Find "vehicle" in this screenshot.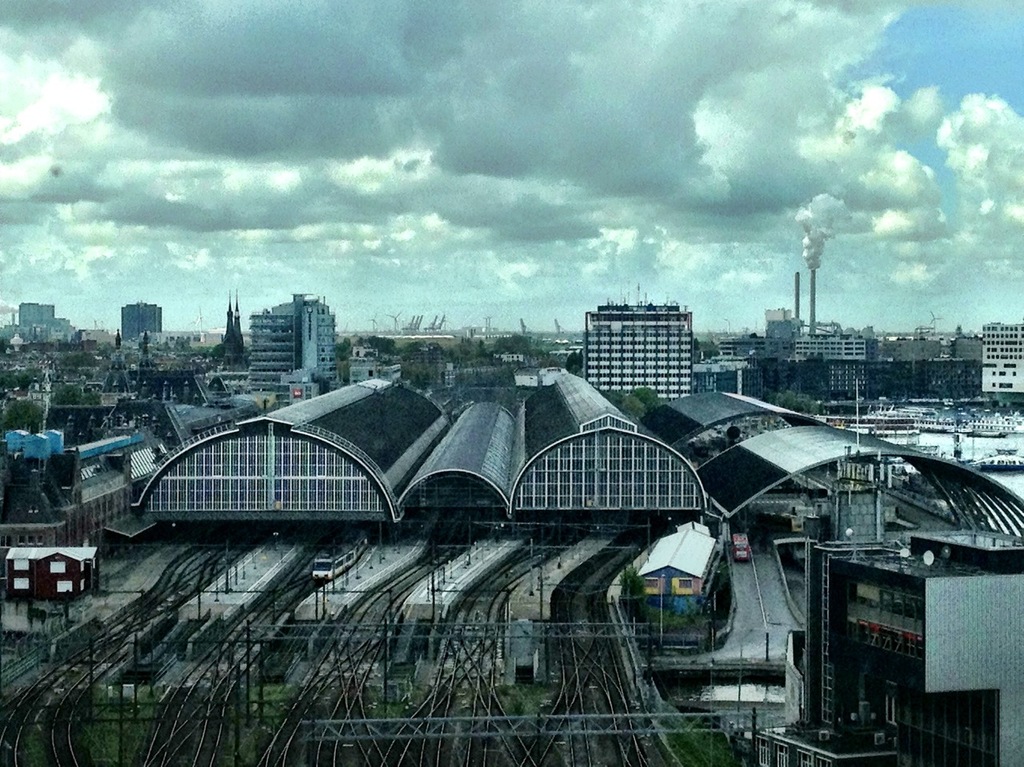
The bounding box for "vehicle" is bbox=(312, 527, 374, 583).
